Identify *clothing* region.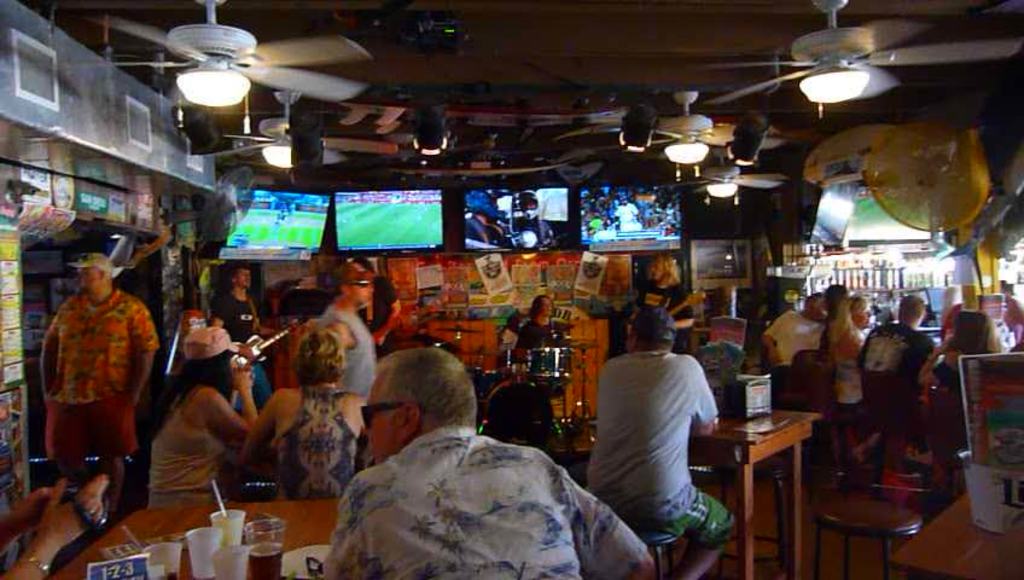
Region: <region>263, 382, 361, 501</region>.
